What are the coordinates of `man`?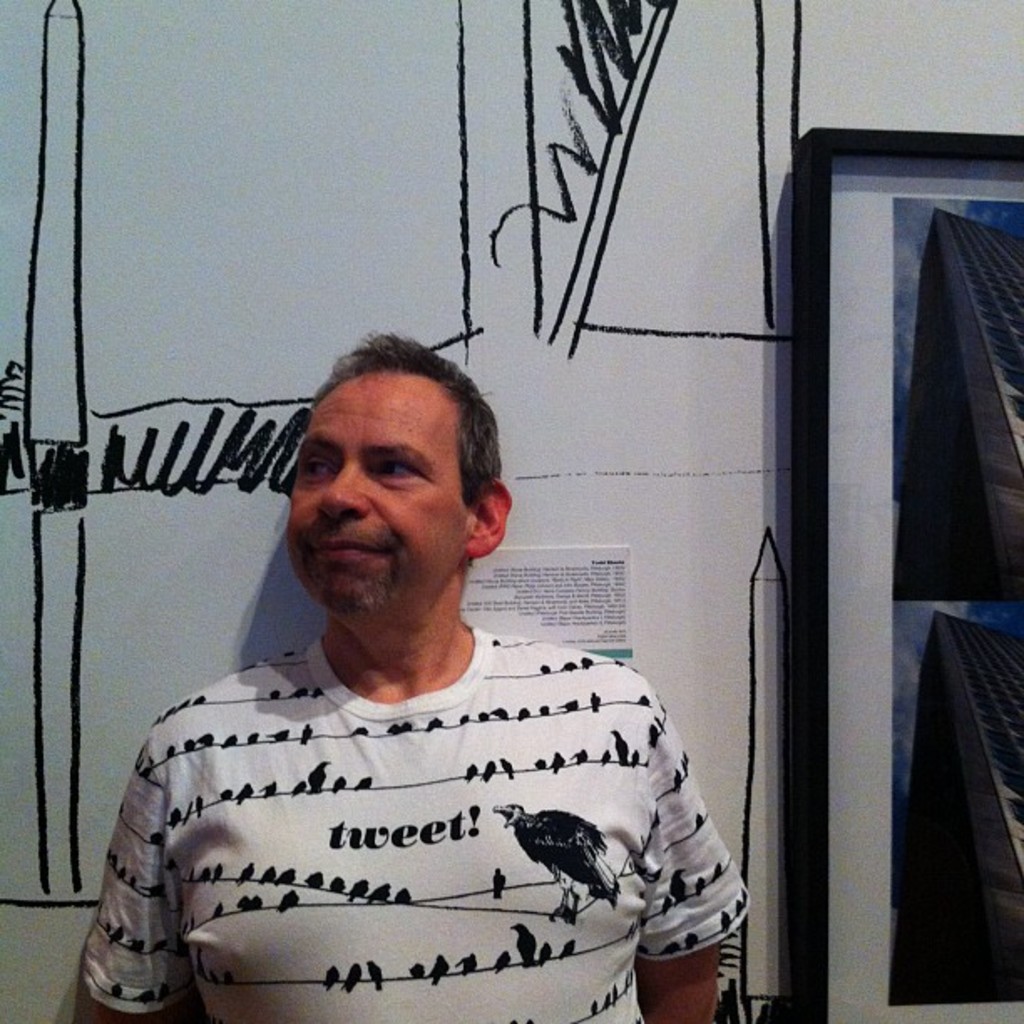
rect(99, 331, 788, 1016).
